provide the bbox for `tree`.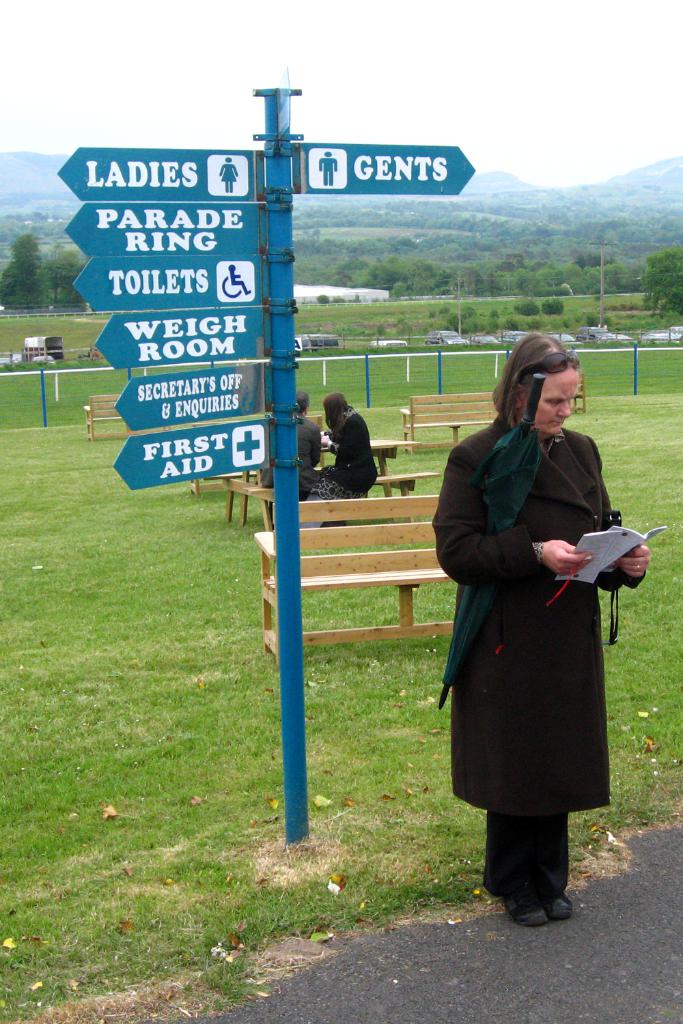
x1=40, y1=242, x2=85, y2=307.
